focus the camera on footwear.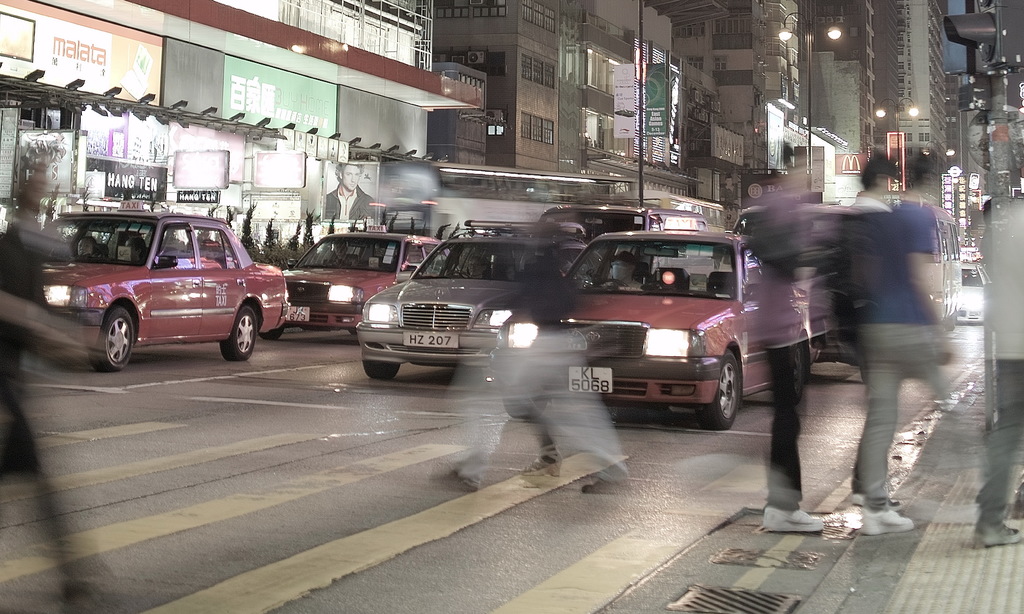
Focus region: bbox=[583, 482, 632, 495].
